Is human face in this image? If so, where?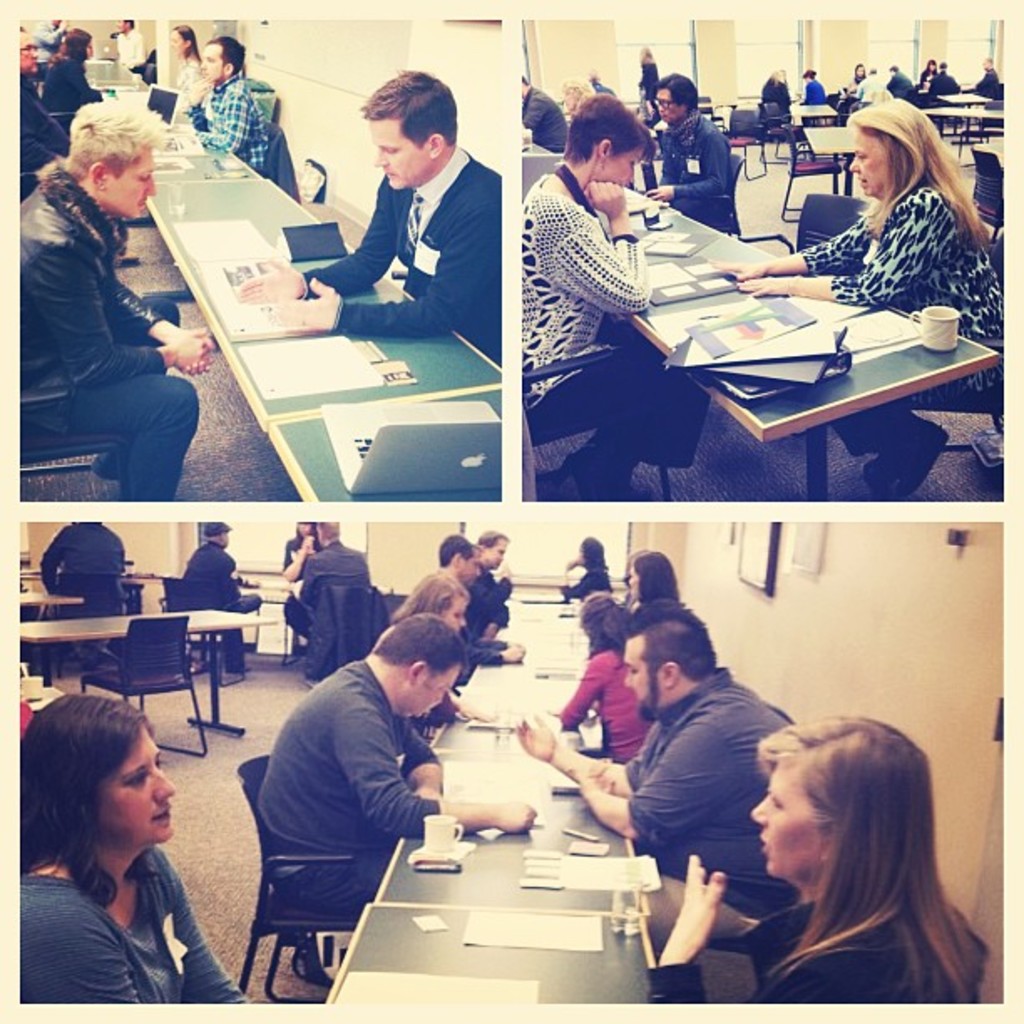
Yes, at bbox=[164, 30, 182, 50].
